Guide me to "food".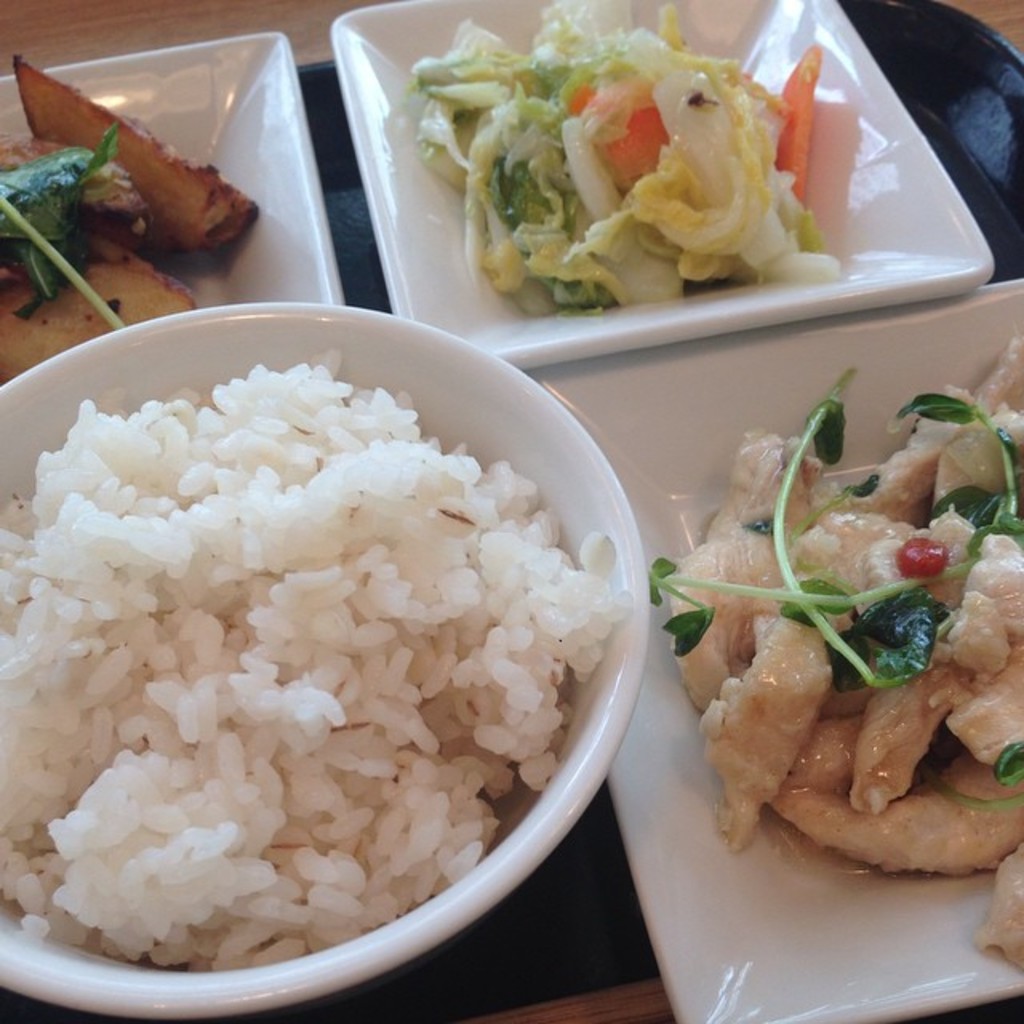
Guidance: (0, 112, 120, 339).
